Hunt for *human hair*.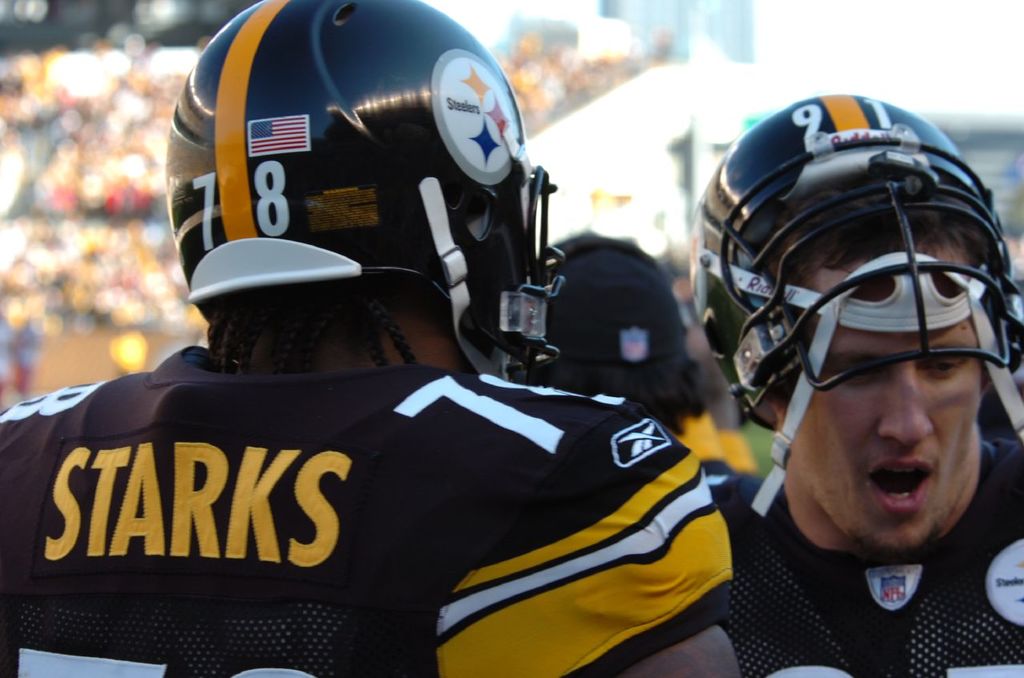
Hunted down at <bbox>203, 291, 414, 371</bbox>.
